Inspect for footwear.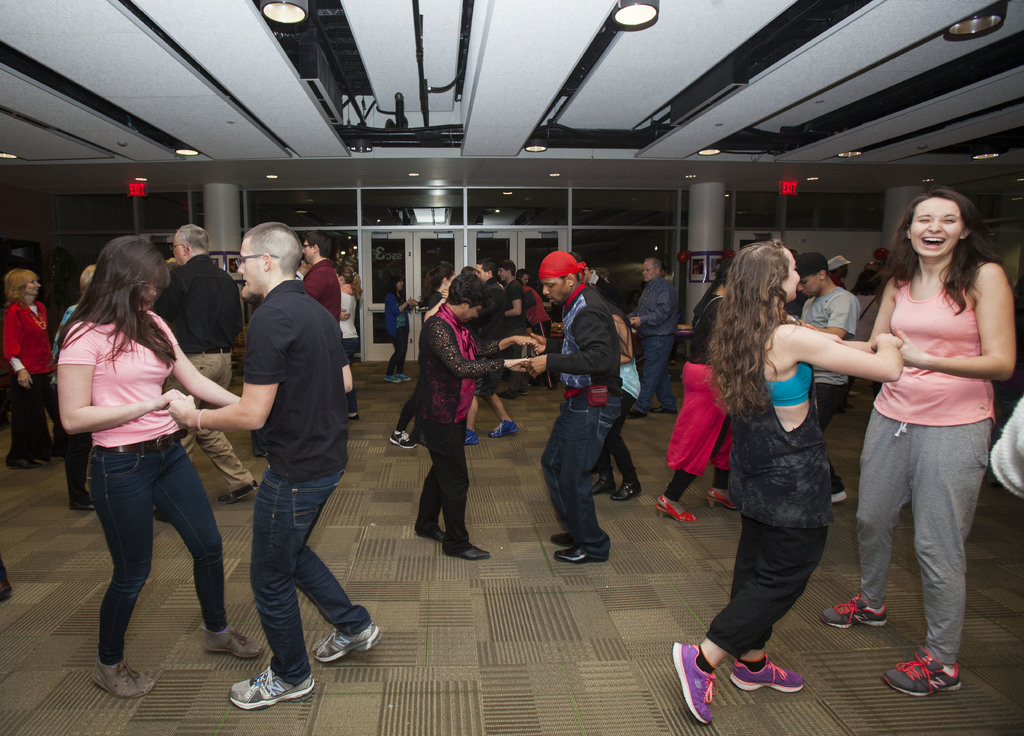
Inspection: 496,387,519,399.
